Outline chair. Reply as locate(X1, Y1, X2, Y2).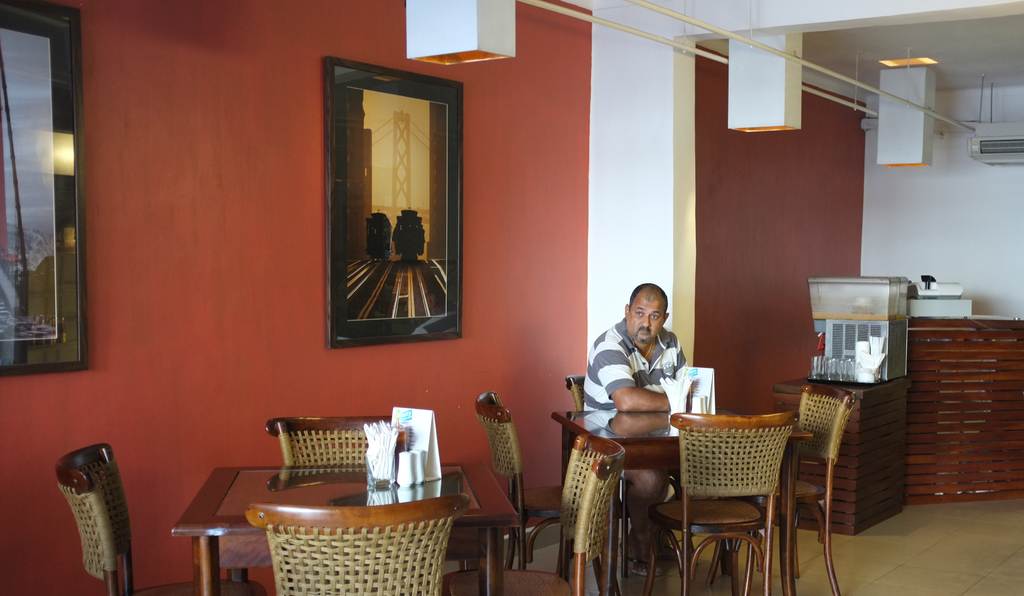
locate(564, 374, 694, 595).
